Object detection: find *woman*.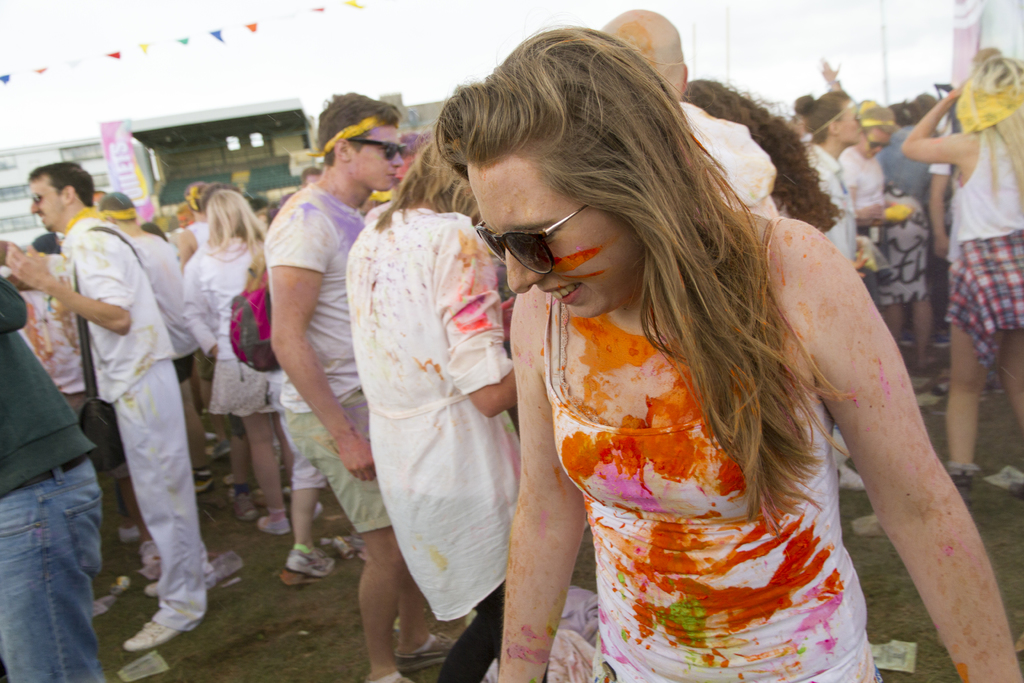
[371, 38, 967, 682].
